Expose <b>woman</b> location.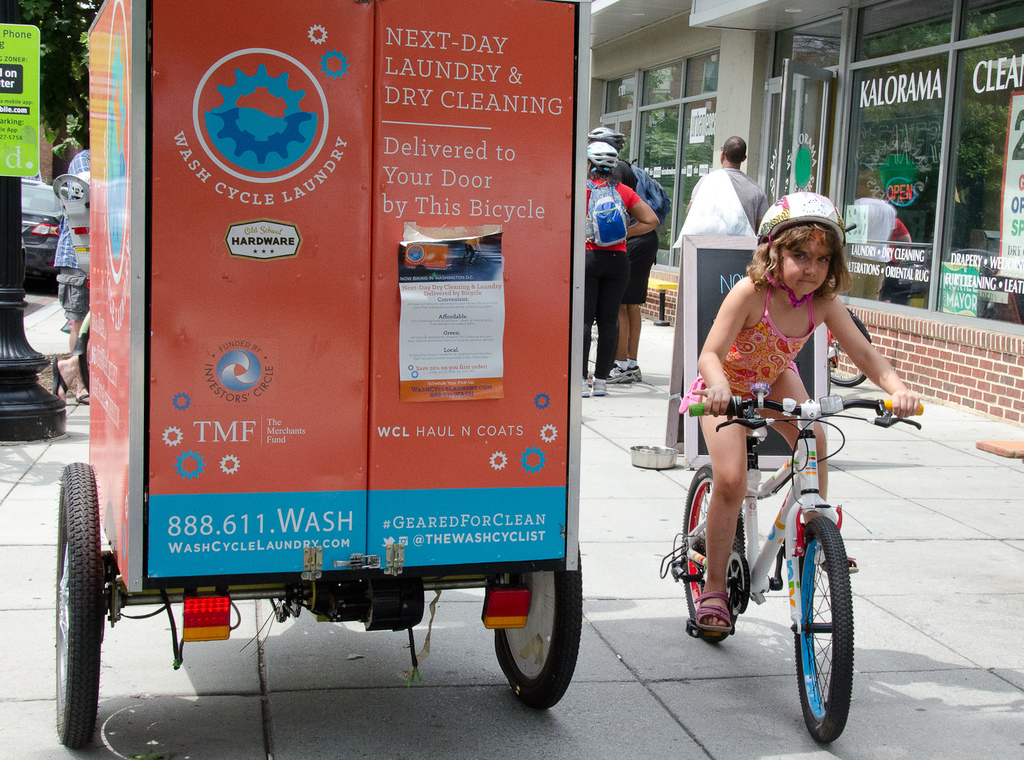
Exposed at x1=582 y1=141 x2=660 y2=398.
